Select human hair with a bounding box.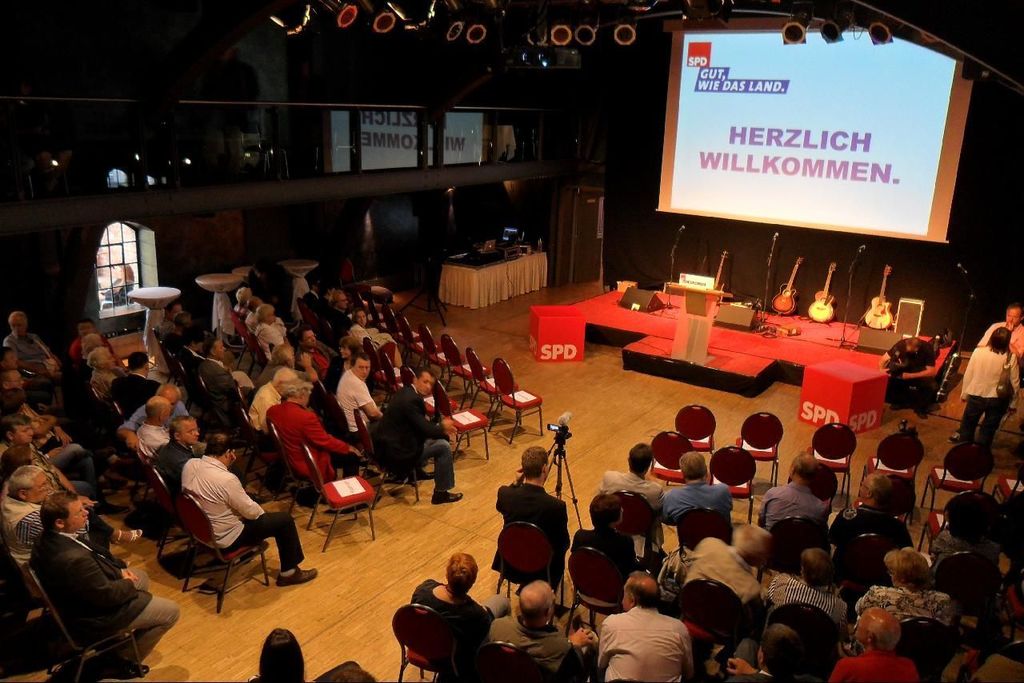
region(274, 367, 294, 389).
